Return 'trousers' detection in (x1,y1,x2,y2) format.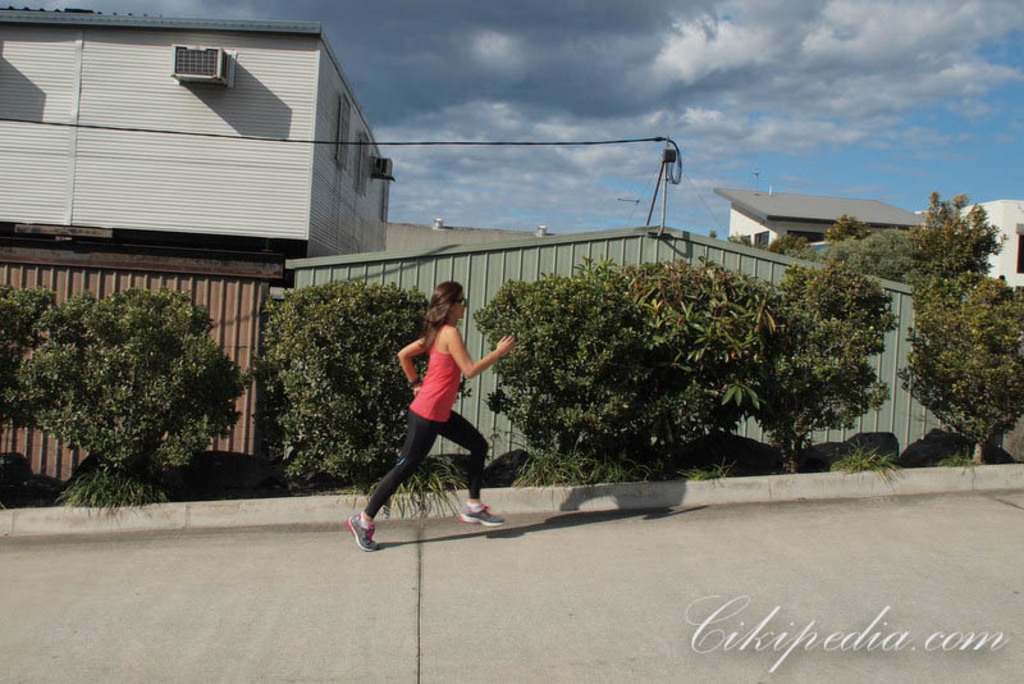
(361,409,489,515).
